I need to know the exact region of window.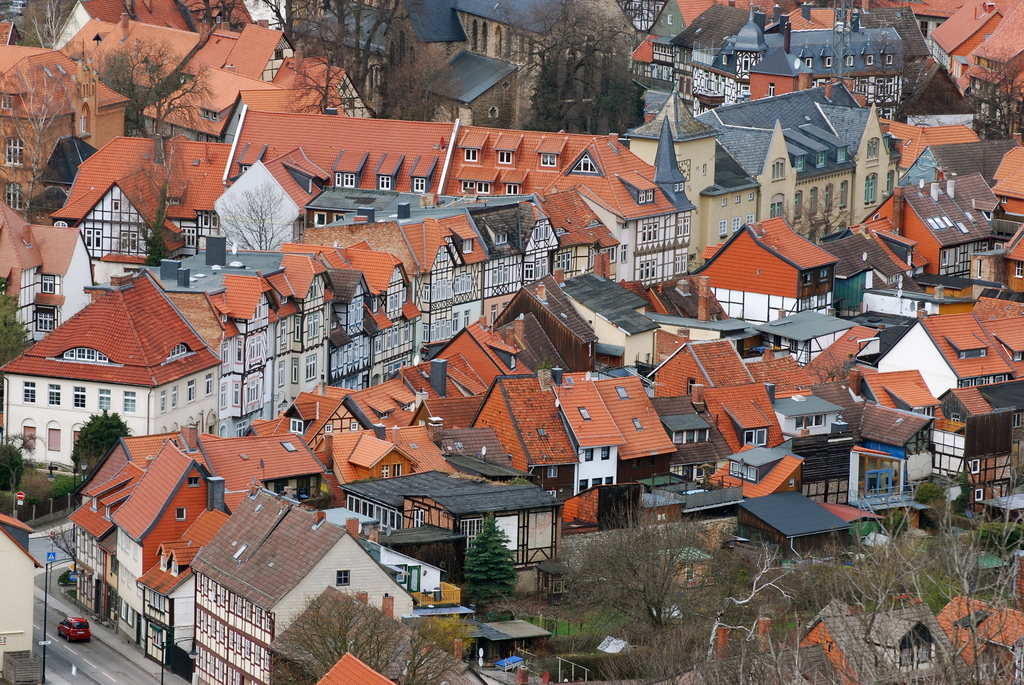
Region: [left=768, top=83, right=776, bottom=98].
